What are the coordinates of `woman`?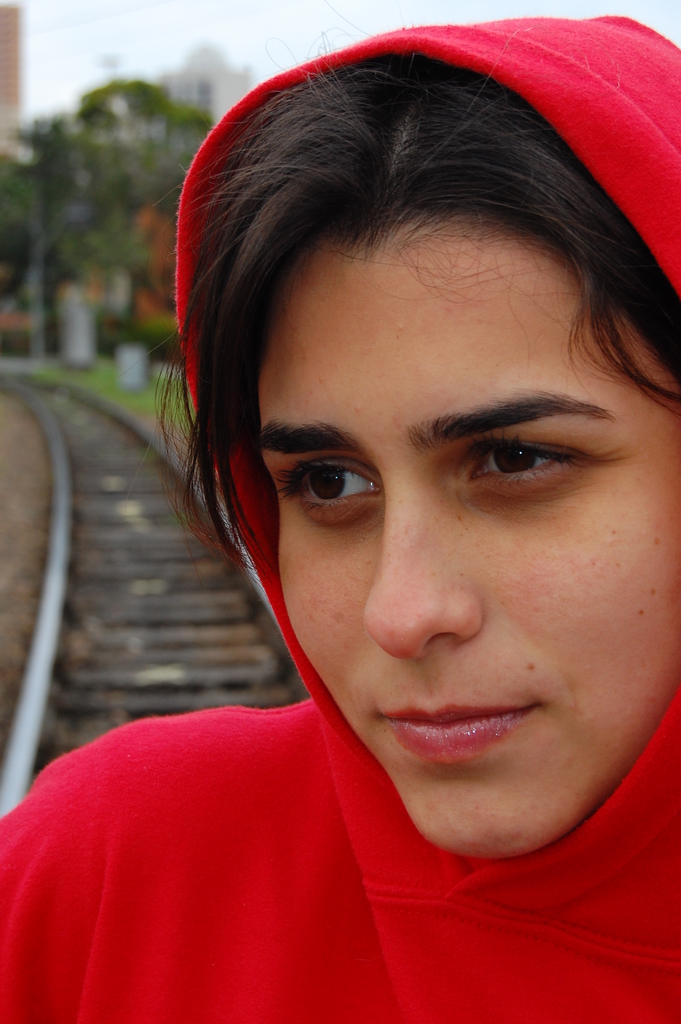
bbox=(0, 9, 680, 1023).
